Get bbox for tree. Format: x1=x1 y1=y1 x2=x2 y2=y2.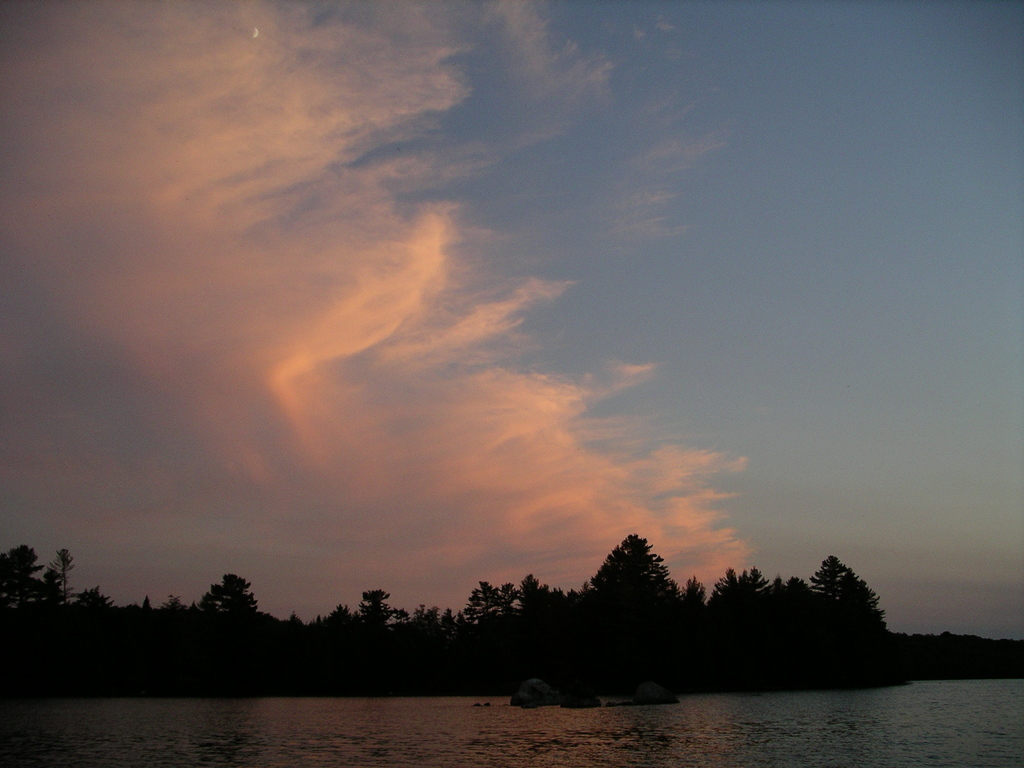
x1=513 y1=576 x2=553 y2=630.
